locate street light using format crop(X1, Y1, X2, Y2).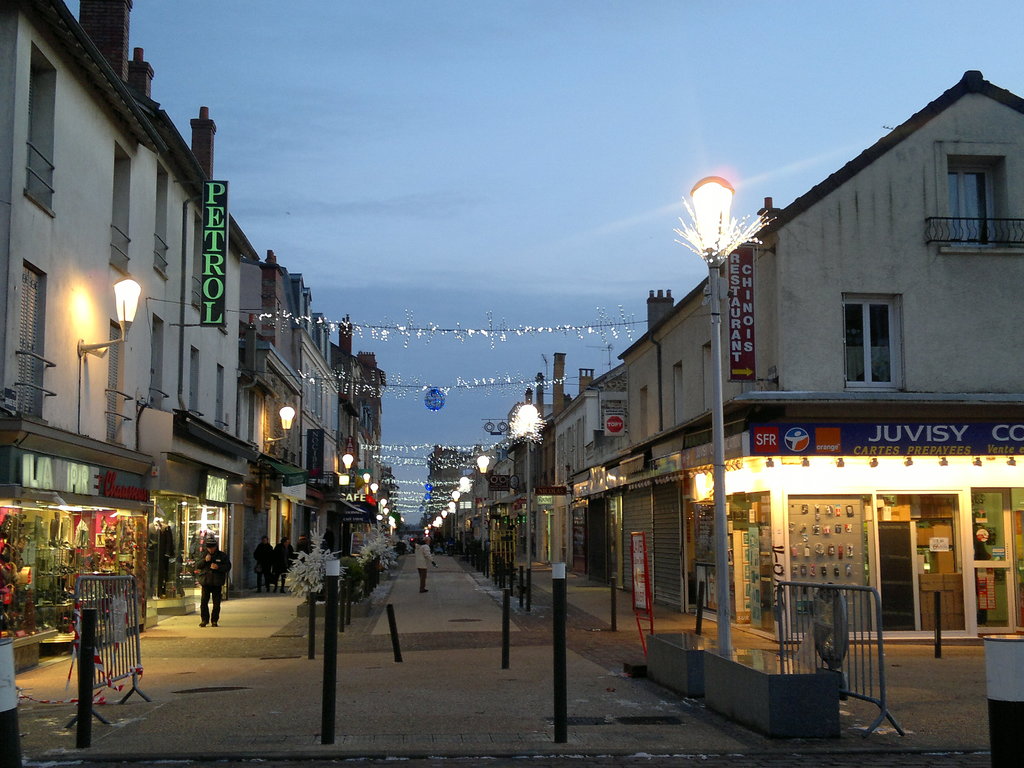
crop(460, 476, 469, 552).
